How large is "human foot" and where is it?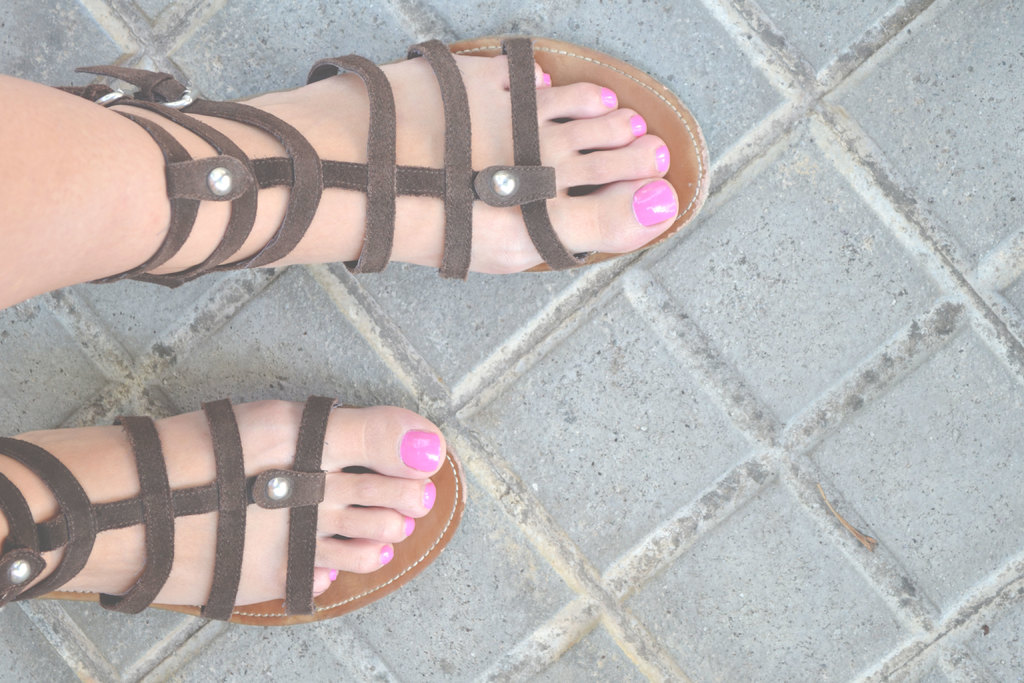
Bounding box: x1=99 y1=29 x2=690 y2=284.
